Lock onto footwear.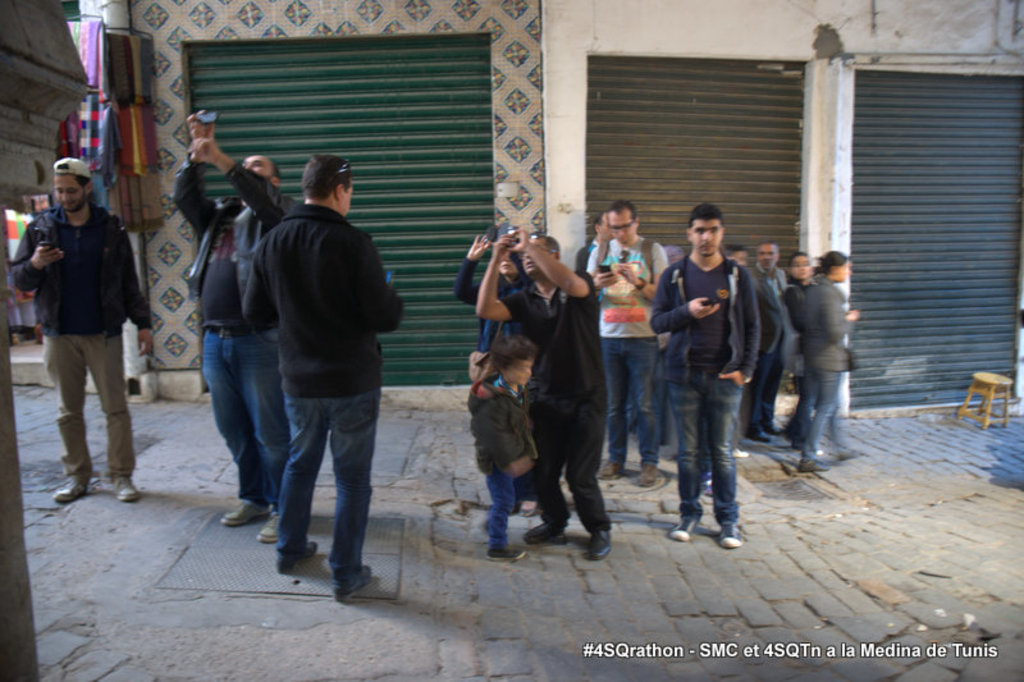
Locked: left=223, top=496, right=265, bottom=521.
